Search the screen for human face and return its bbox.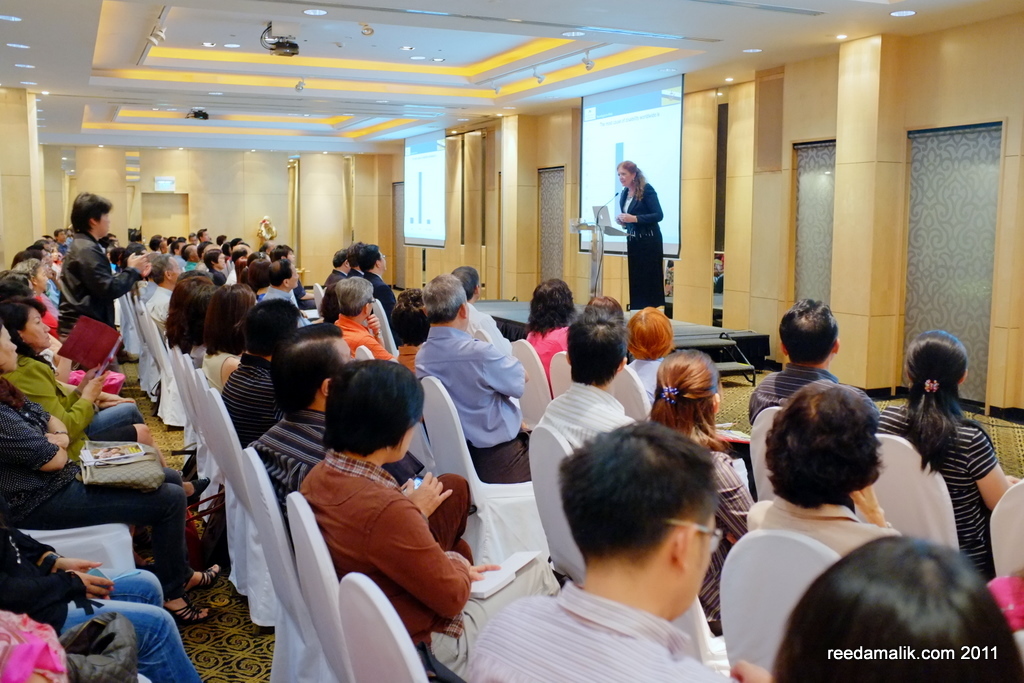
Found: <bbox>617, 165, 629, 185</bbox>.
